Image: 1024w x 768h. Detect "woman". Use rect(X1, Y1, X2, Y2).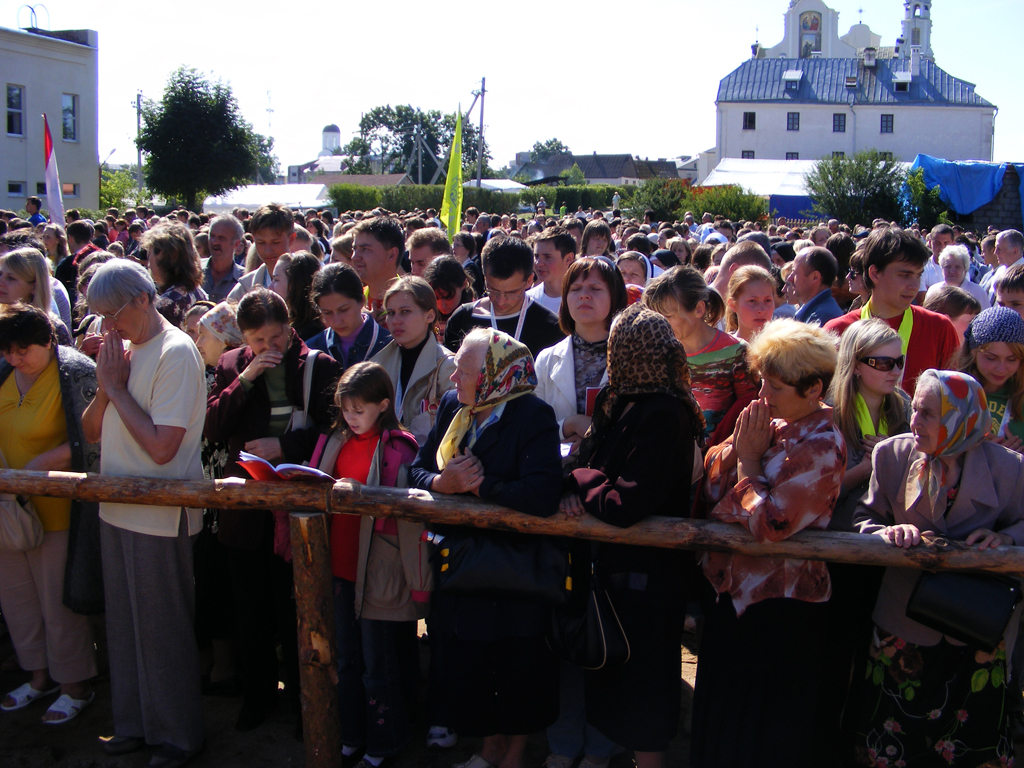
rect(295, 266, 398, 375).
